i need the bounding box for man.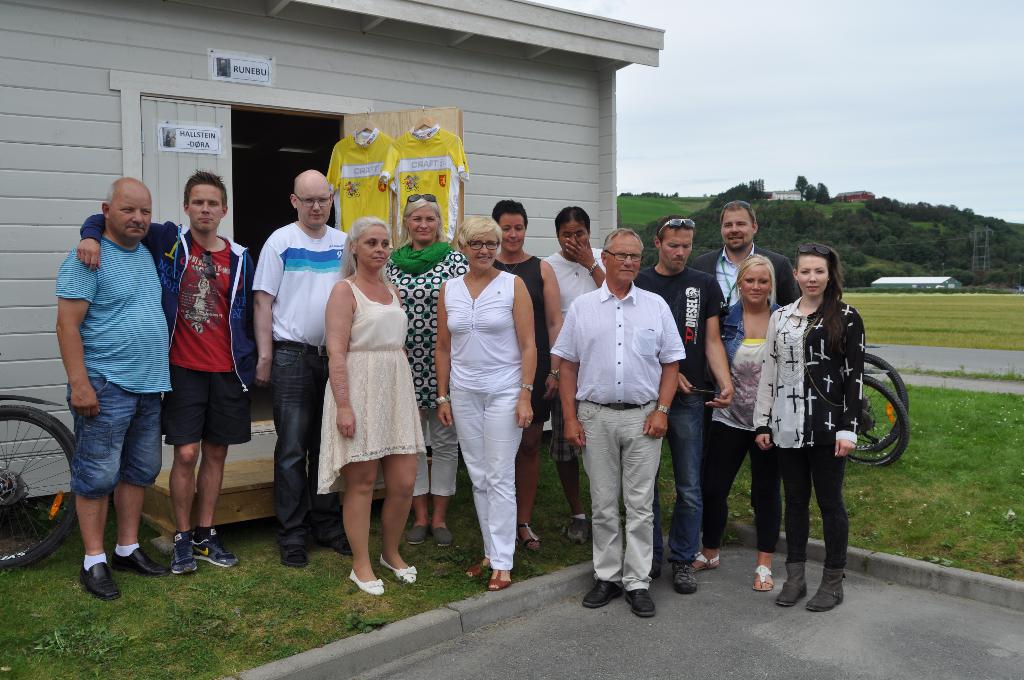
Here it is: 649:215:733:590.
